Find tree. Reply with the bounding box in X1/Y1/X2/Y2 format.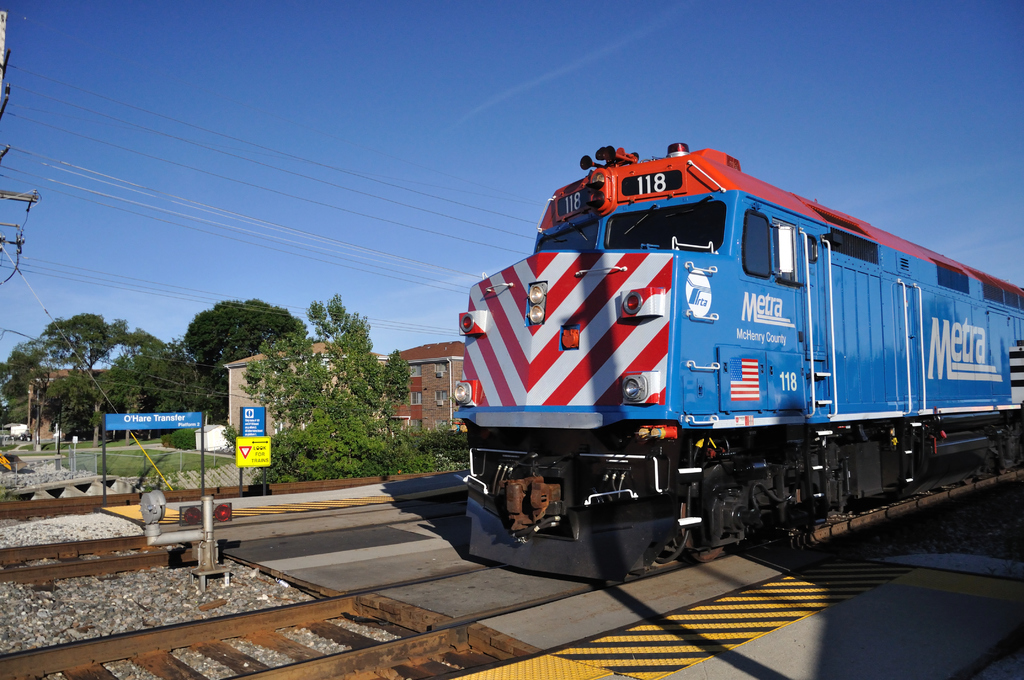
183/298/307/379.
